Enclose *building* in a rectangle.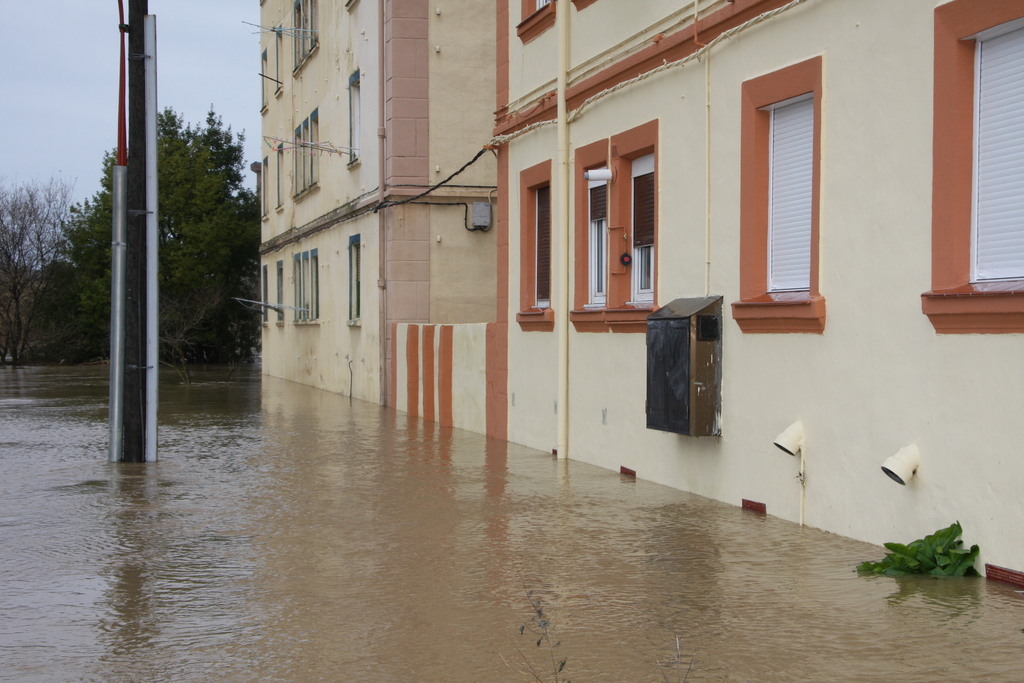
{"left": 259, "top": 0, "right": 497, "bottom": 407}.
